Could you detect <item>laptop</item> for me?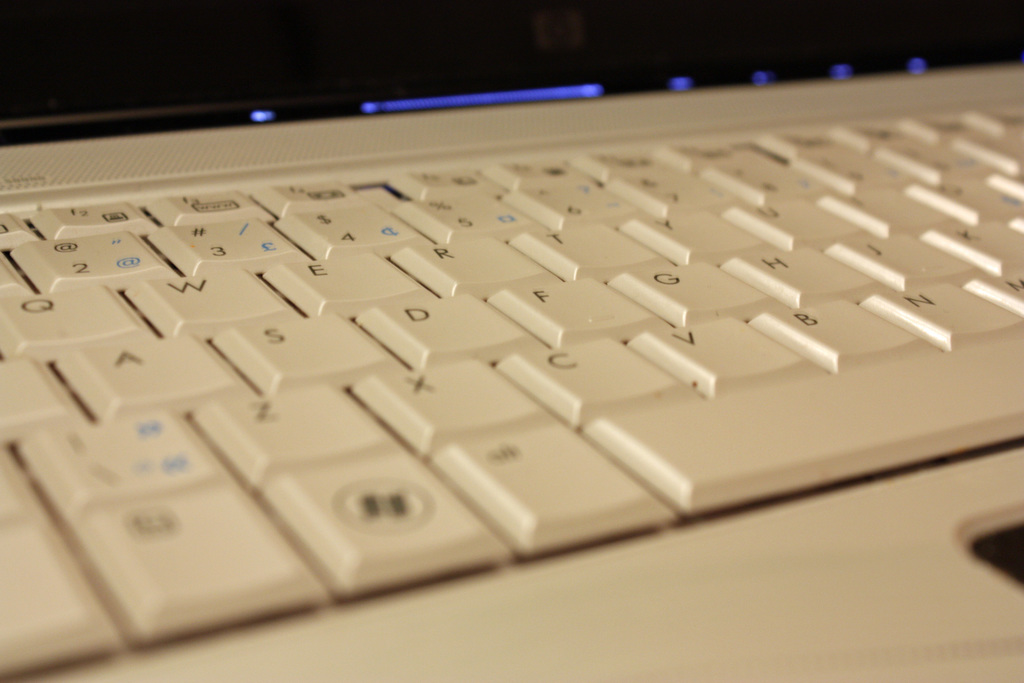
Detection result: 0 0 1008 636.
